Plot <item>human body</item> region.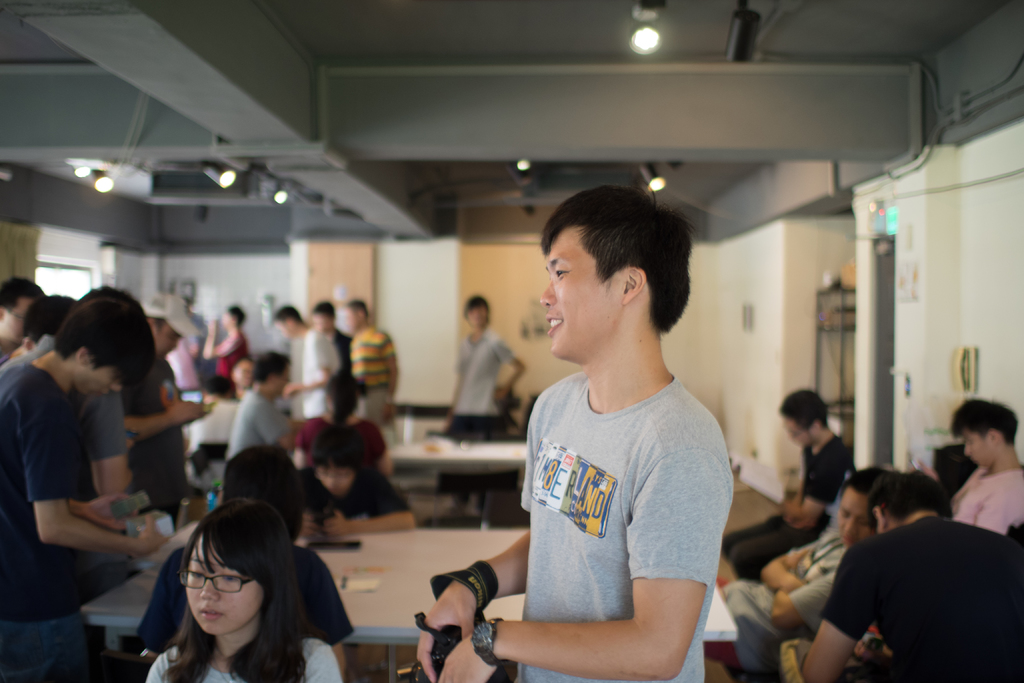
Plotted at <box>476,221,745,682</box>.
